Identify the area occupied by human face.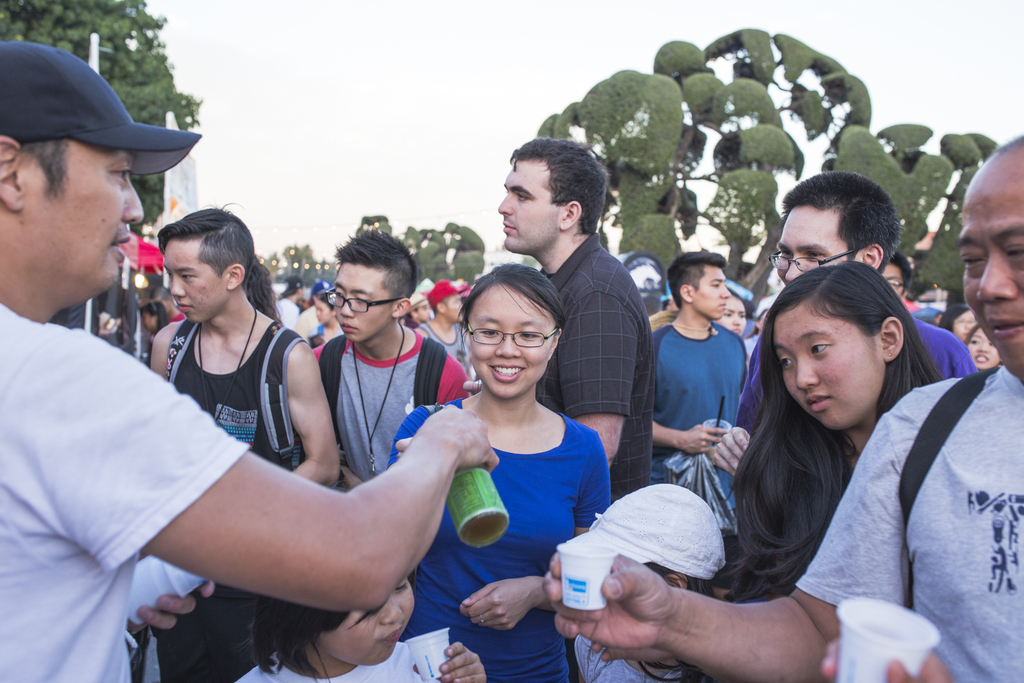
Area: (20, 142, 140, 290).
